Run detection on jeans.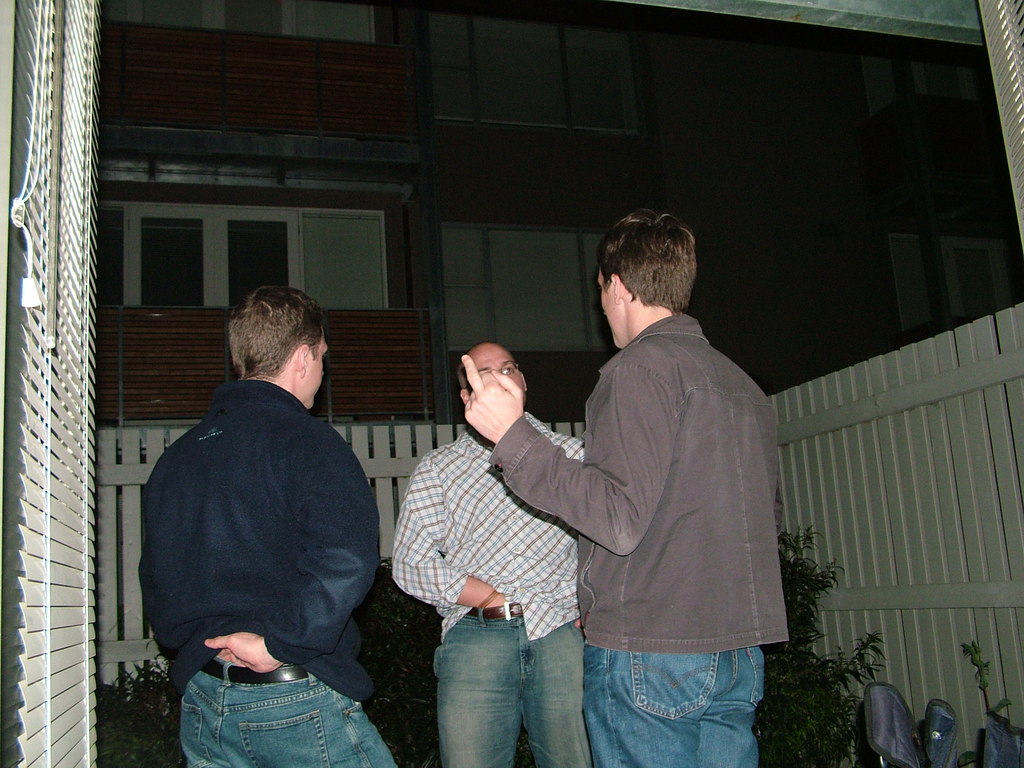
Result: [573,614,774,751].
